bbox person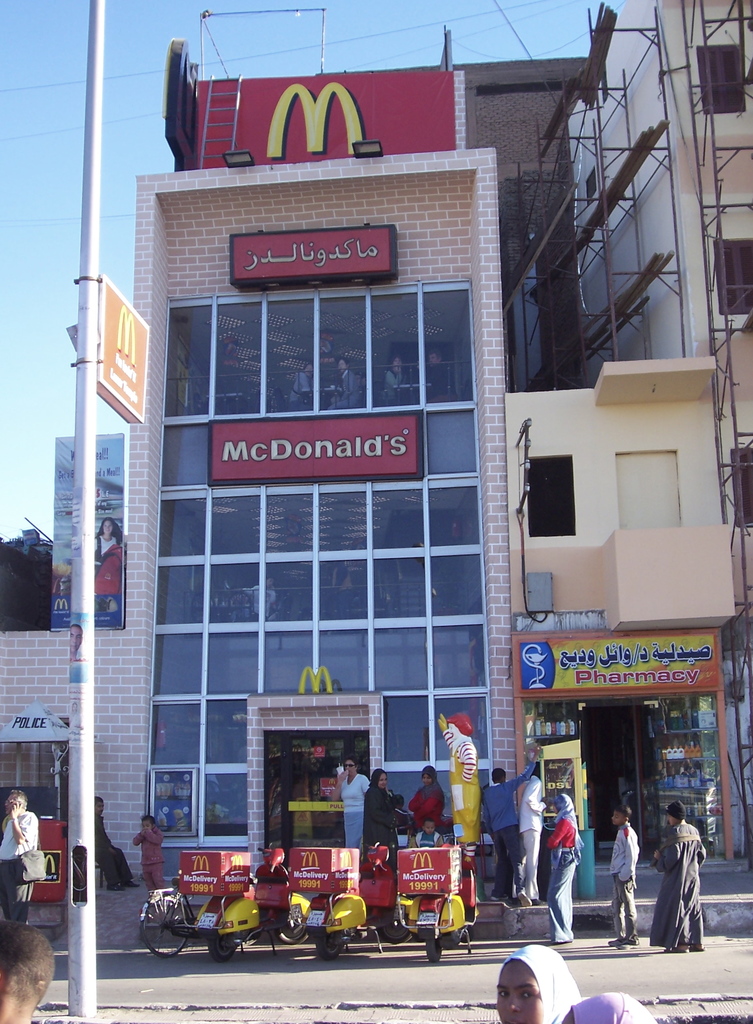
0,921,57,1023
